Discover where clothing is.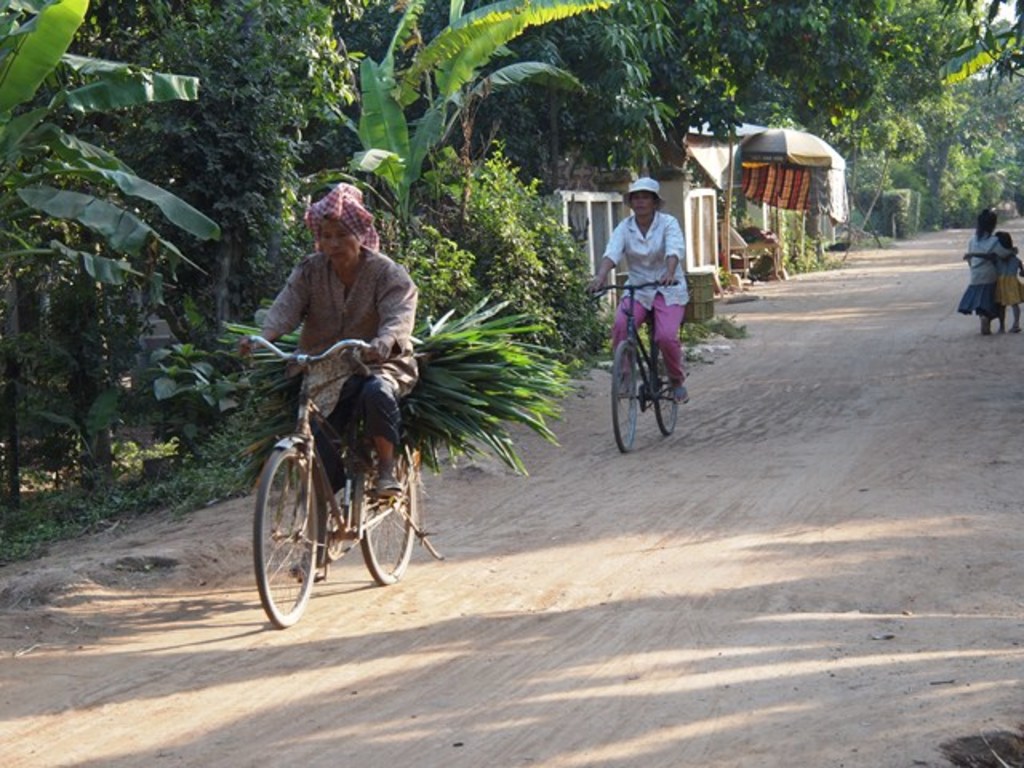
Discovered at pyautogui.locateOnScreen(256, 248, 450, 506).
